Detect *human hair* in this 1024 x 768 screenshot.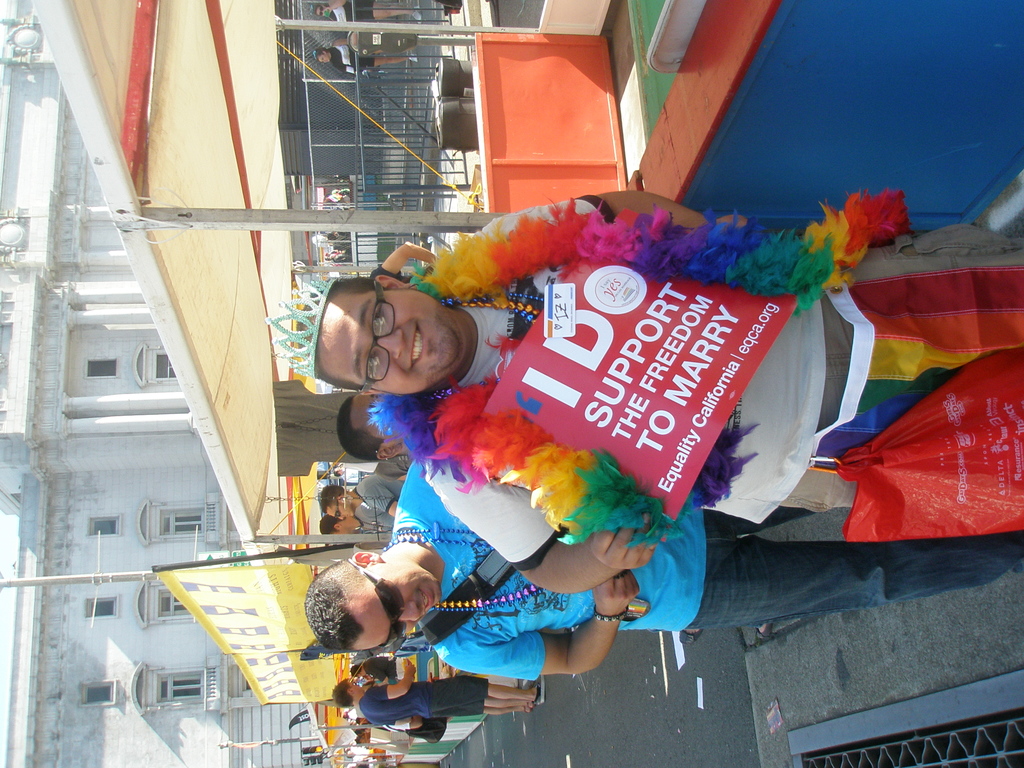
Detection: <region>292, 274, 374, 389</region>.
